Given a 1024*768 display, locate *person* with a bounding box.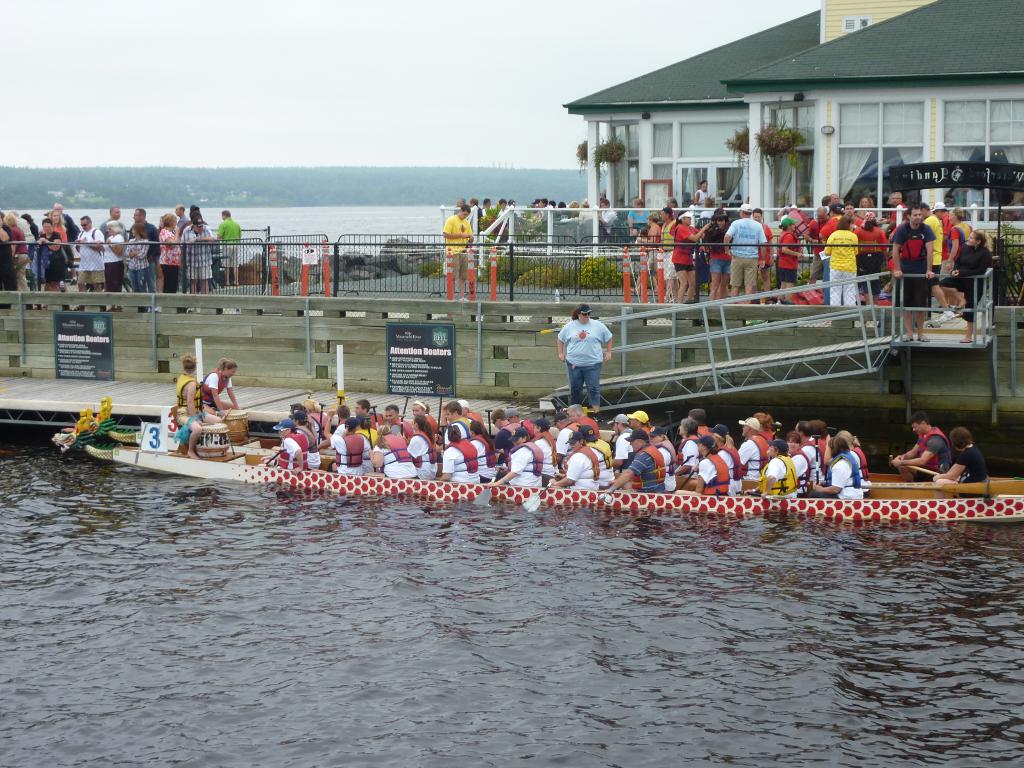
Located: select_region(610, 414, 635, 467).
